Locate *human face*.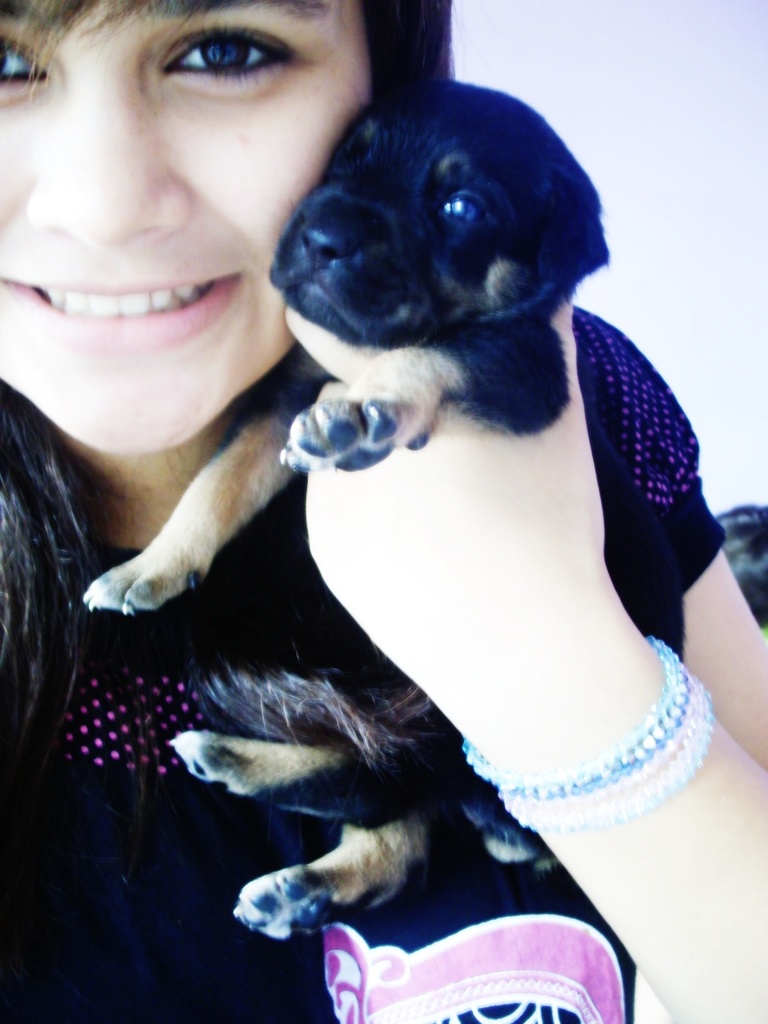
Bounding box: select_region(0, 0, 369, 452).
